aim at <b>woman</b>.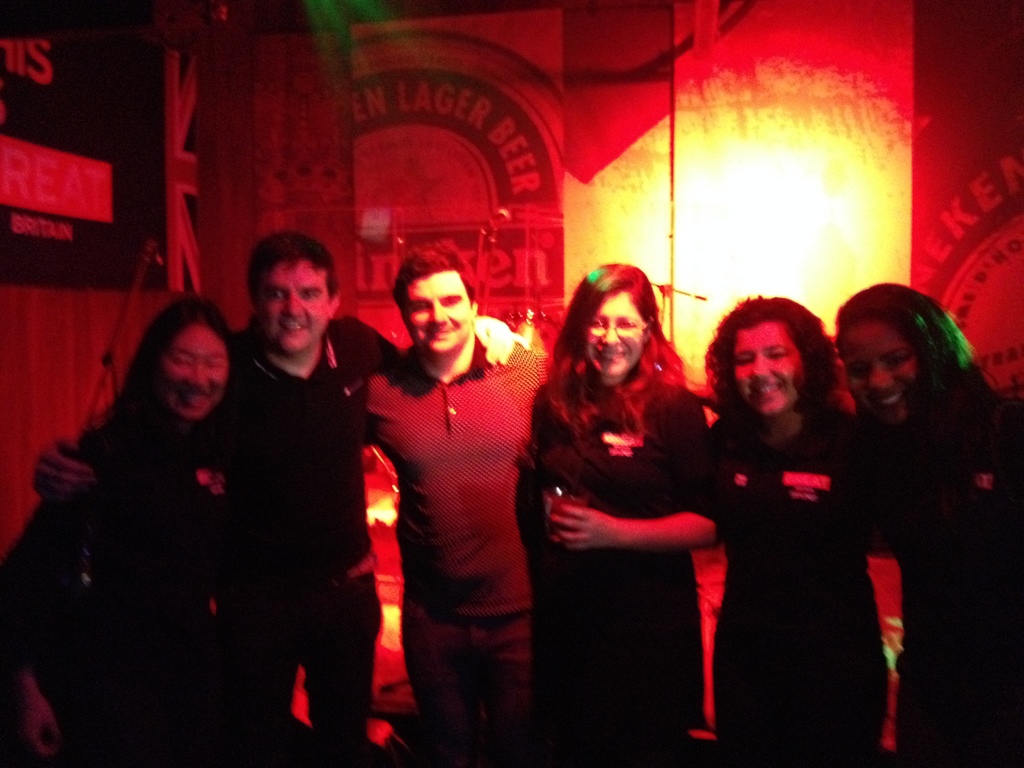
Aimed at [x1=703, y1=295, x2=895, y2=767].
